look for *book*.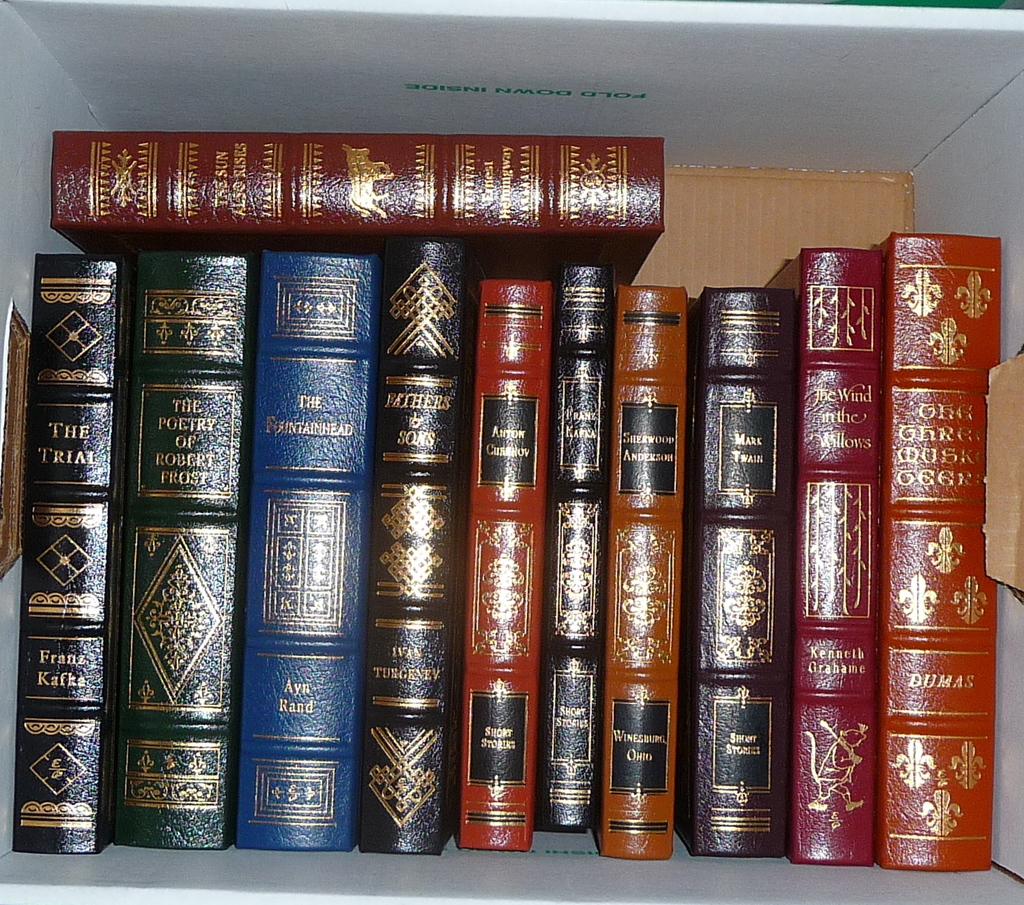
Found: Rect(449, 276, 551, 848).
